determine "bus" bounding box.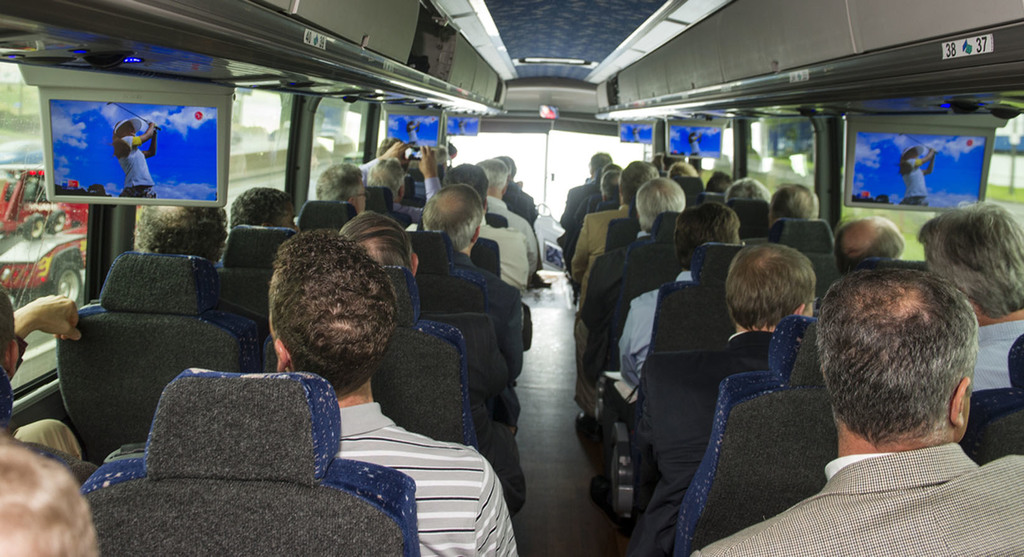
Determined: (left=0, top=0, right=1023, bottom=556).
